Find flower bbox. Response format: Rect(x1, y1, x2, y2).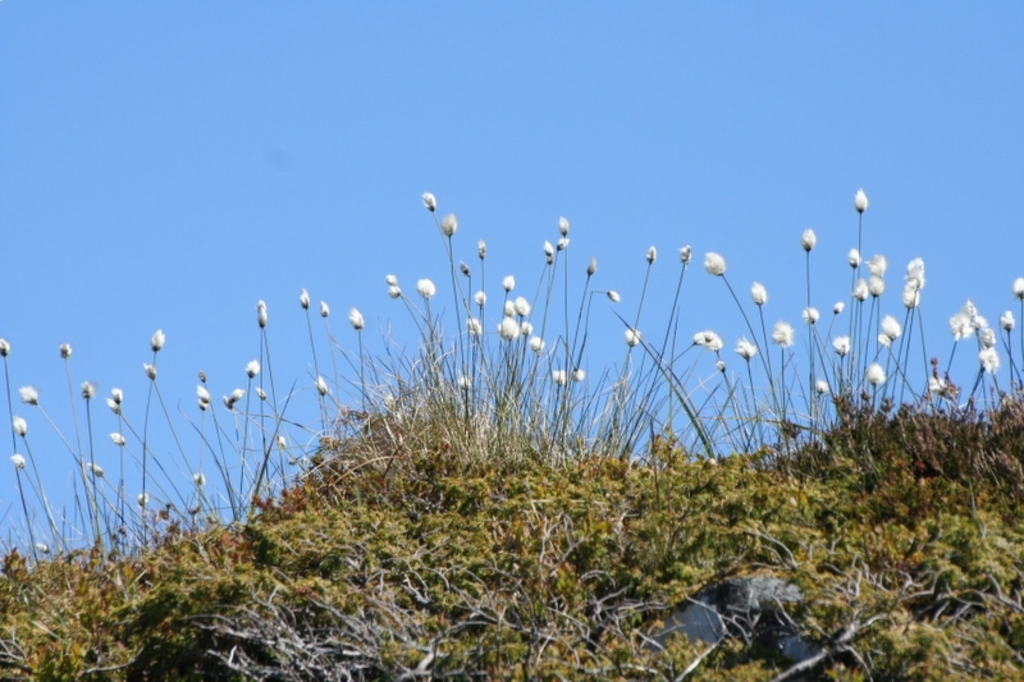
Rect(297, 287, 310, 306).
